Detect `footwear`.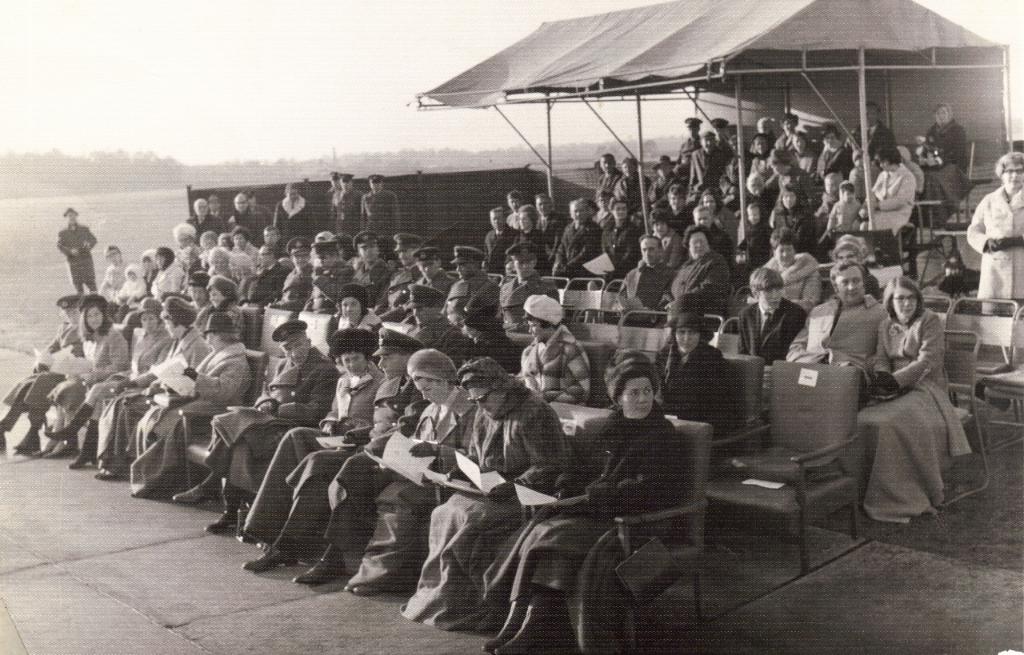
Detected at (295, 552, 350, 585).
